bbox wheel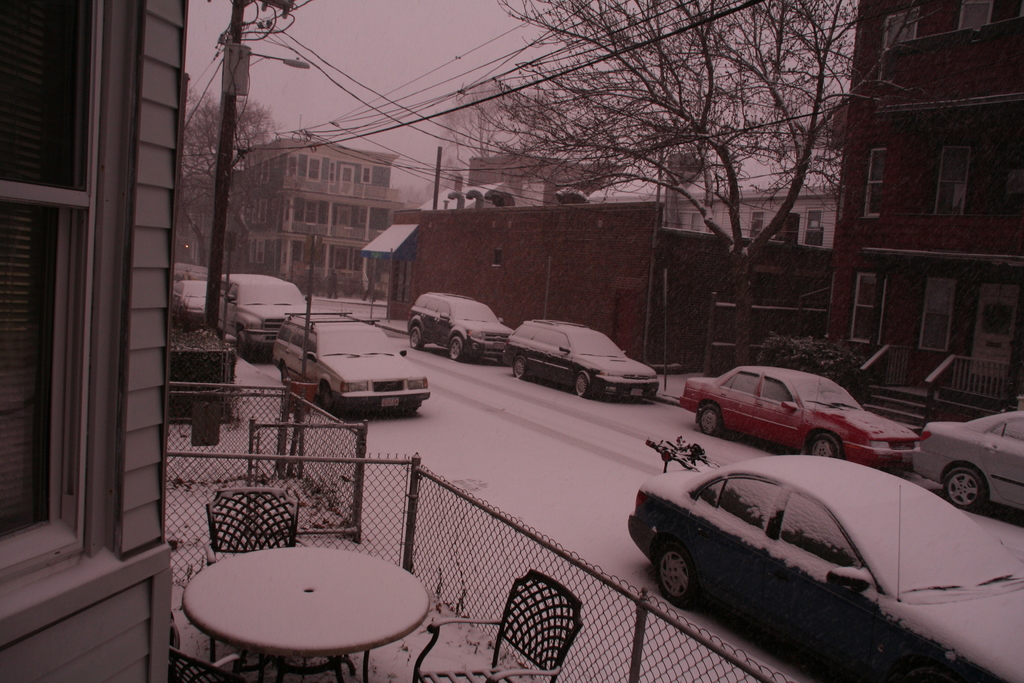
(x1=511, y1=353, x2=529, y2=383)
